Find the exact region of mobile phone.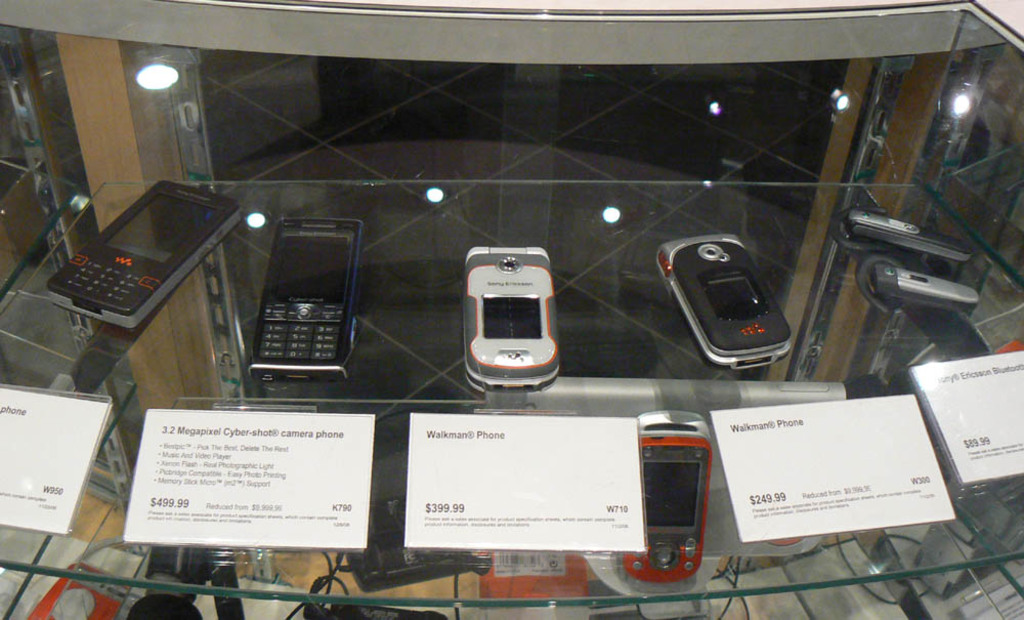
Exact region: 343, 532, 487, 594.
